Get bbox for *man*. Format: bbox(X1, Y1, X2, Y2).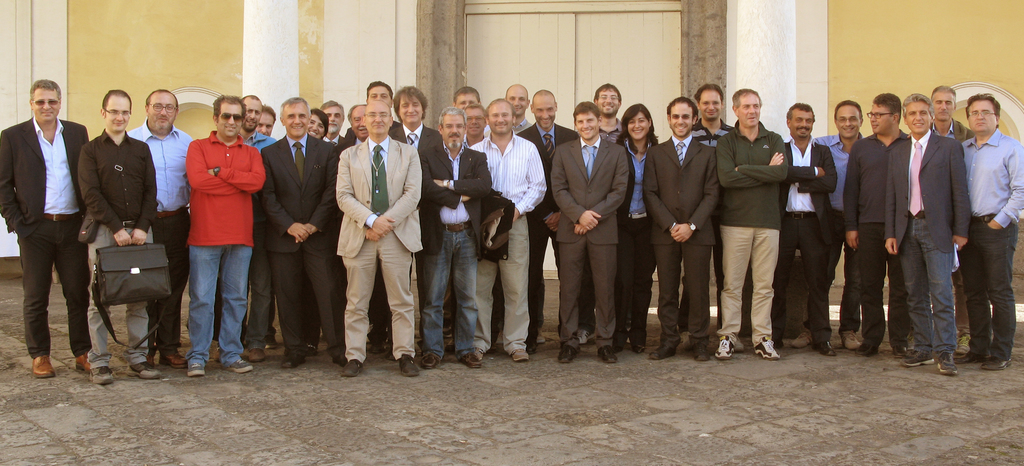
bbox(9, 61, 90, 381).
